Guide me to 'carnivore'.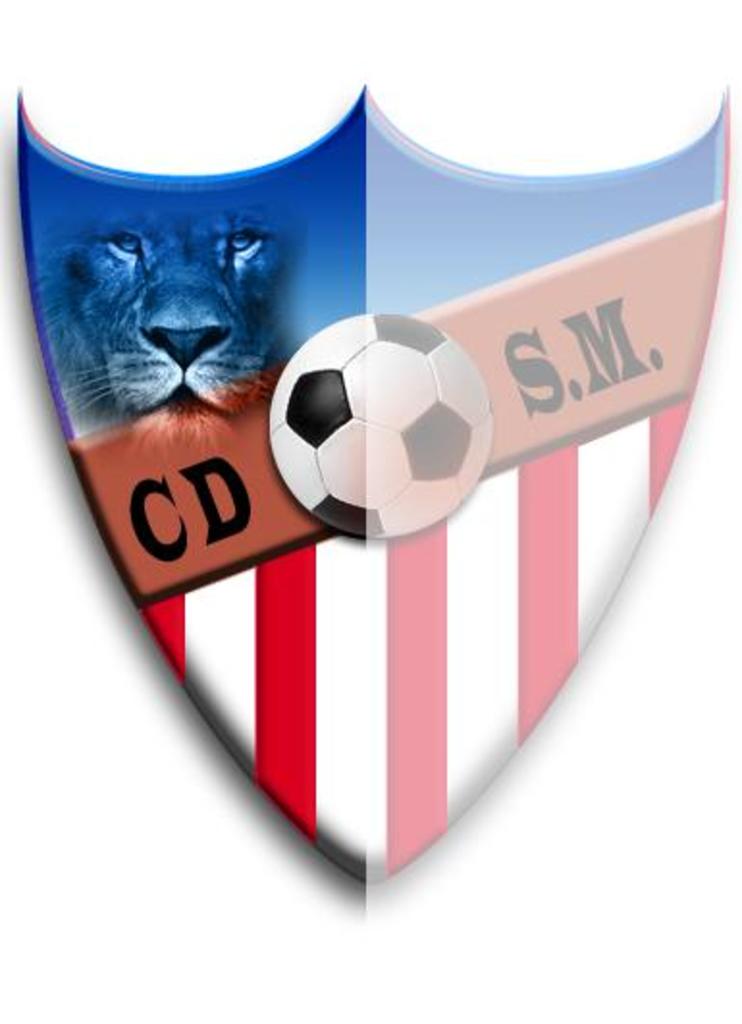
Guidance: x1=31 y1=77 x2=727 y2=870.
